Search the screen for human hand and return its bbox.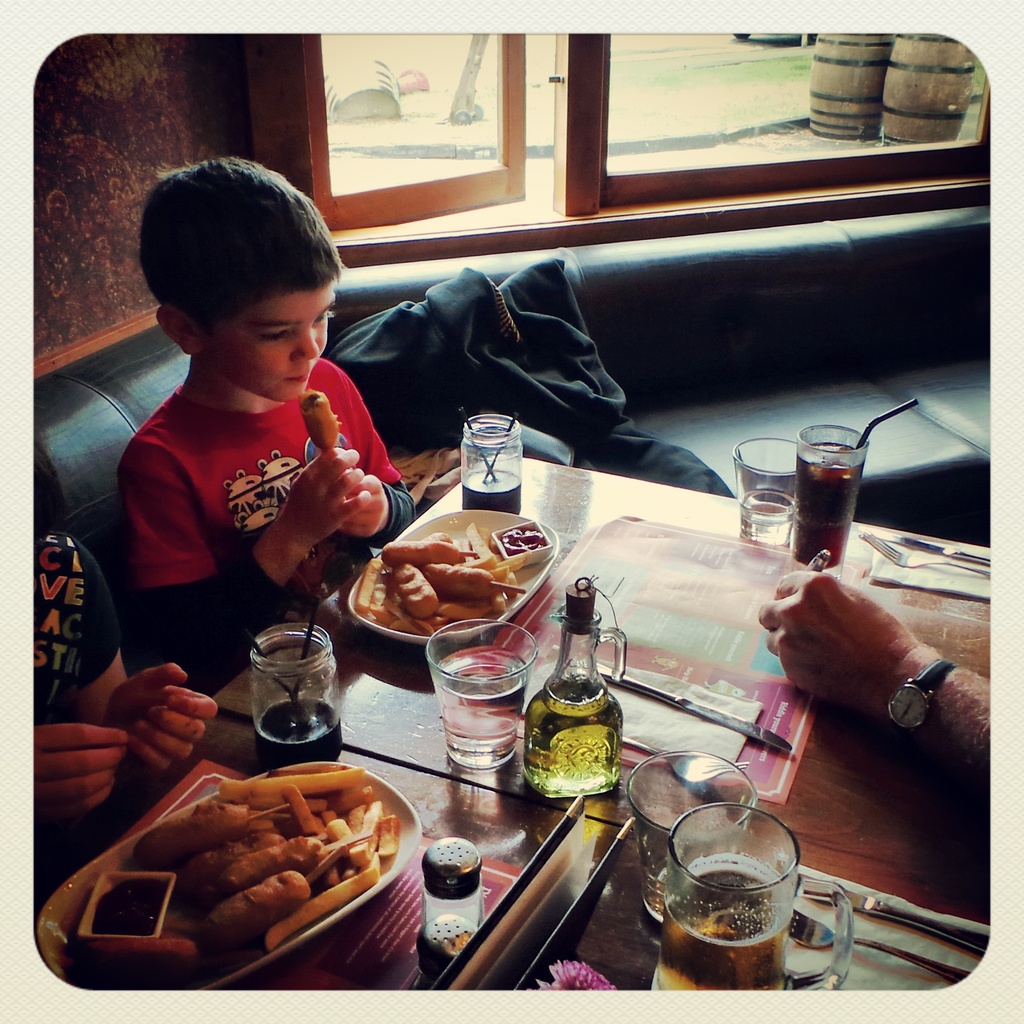
Found: [left=347, top=468, right=394, bottom=540].
